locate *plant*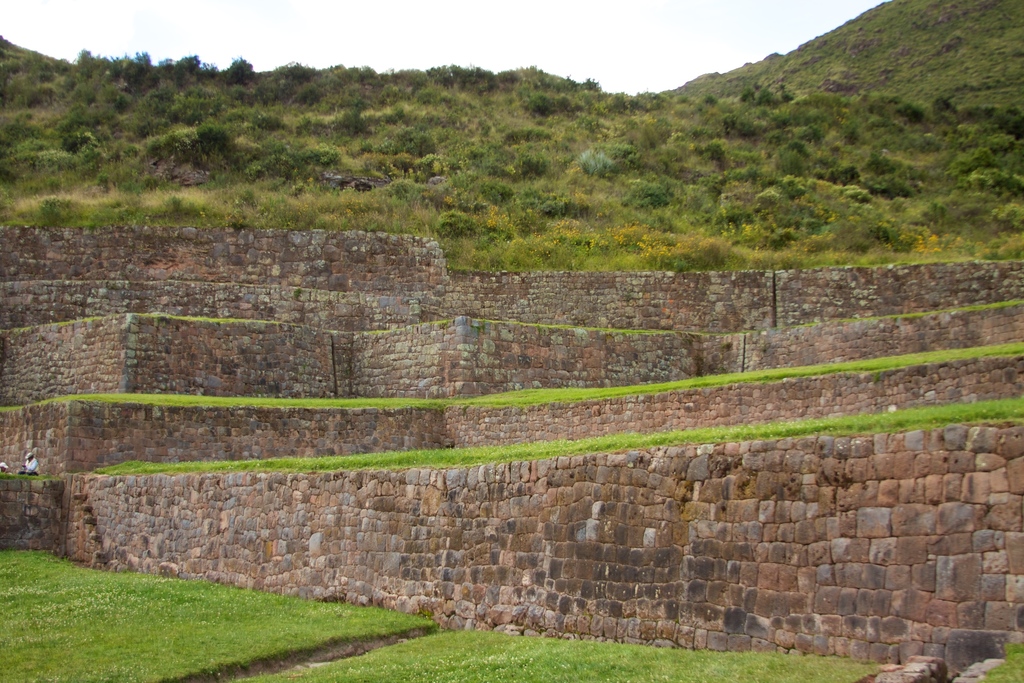
(828, 234, 902, 267)
